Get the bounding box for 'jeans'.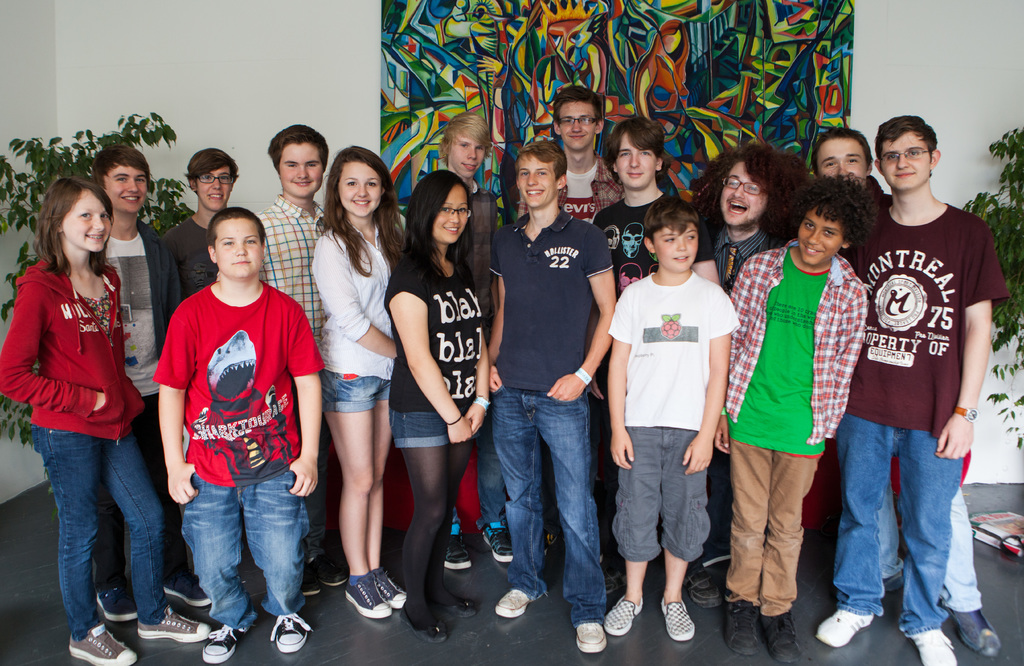
<region>177, 467, 310, 633</region>.
